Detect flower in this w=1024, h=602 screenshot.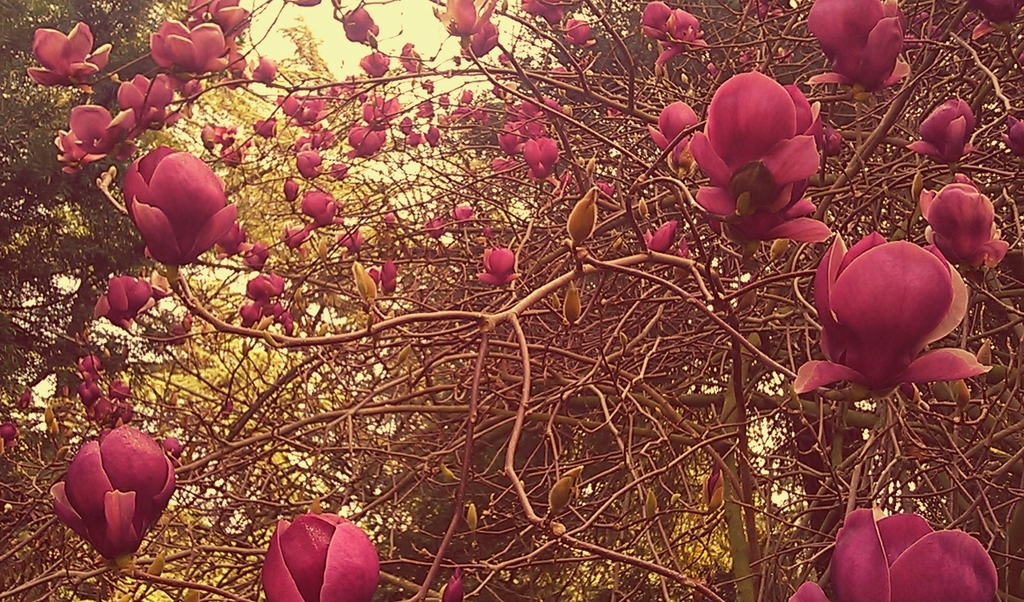
Detection: <bbox>910, 172, 1012, 285</bbox>.
